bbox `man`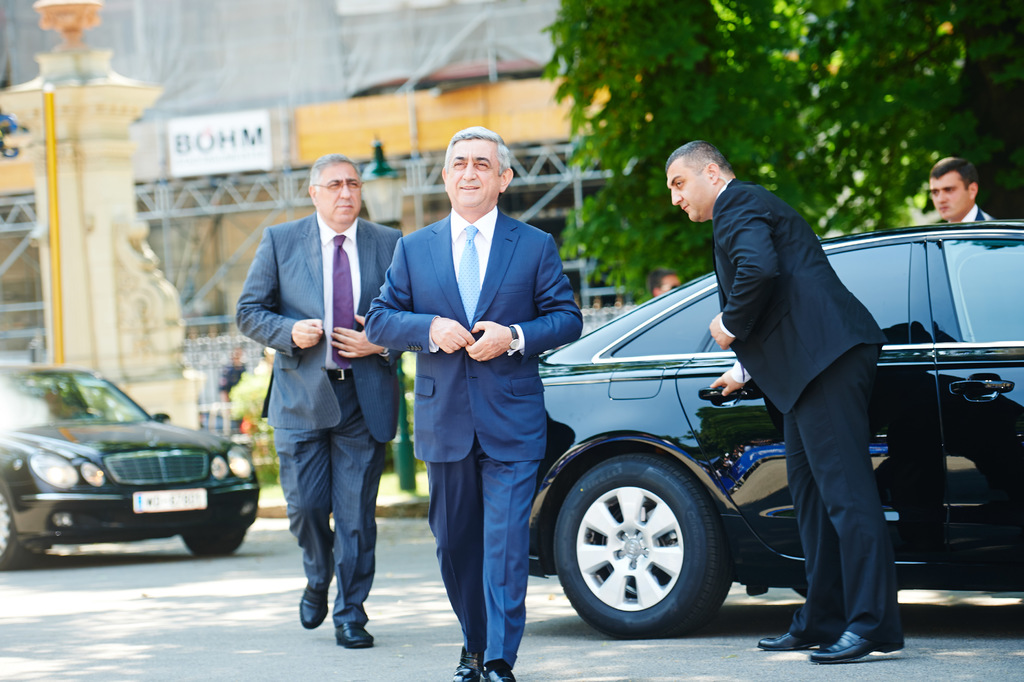
pyautogui.locateOnScreen(662, 136, 908, 661)
